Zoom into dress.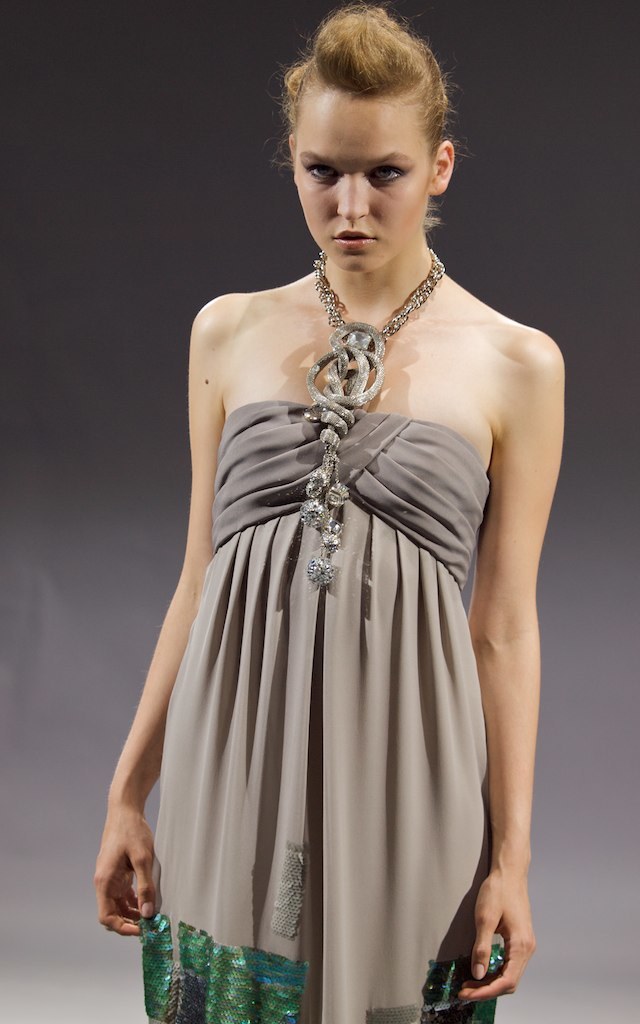
Zoom target: left=142, top=244, right=504, bottom=1022.
